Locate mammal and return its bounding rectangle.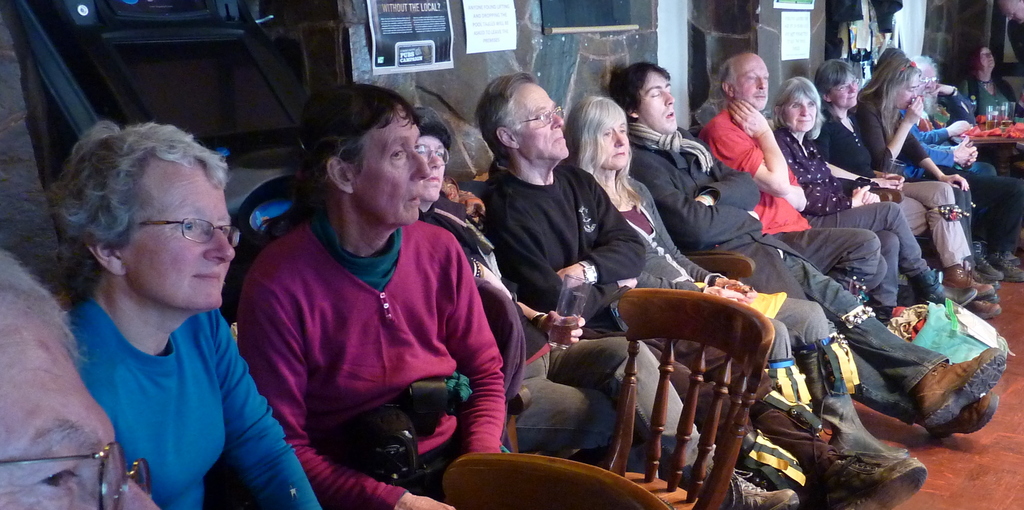
region(207, 118, 532, 479).
